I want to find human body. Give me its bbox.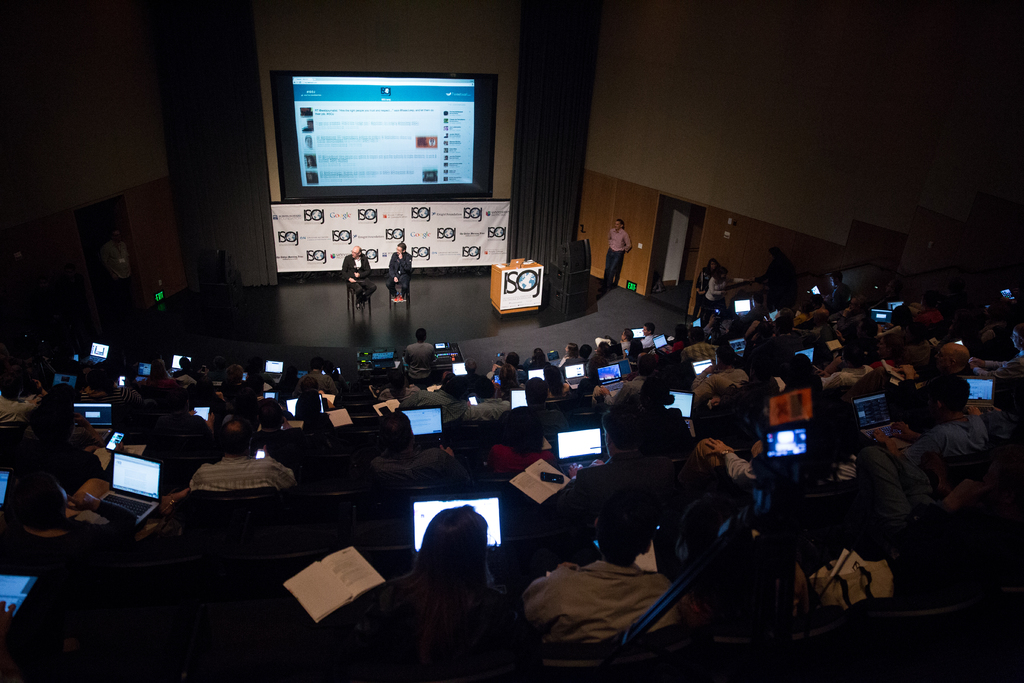
[503,377,570,431].
